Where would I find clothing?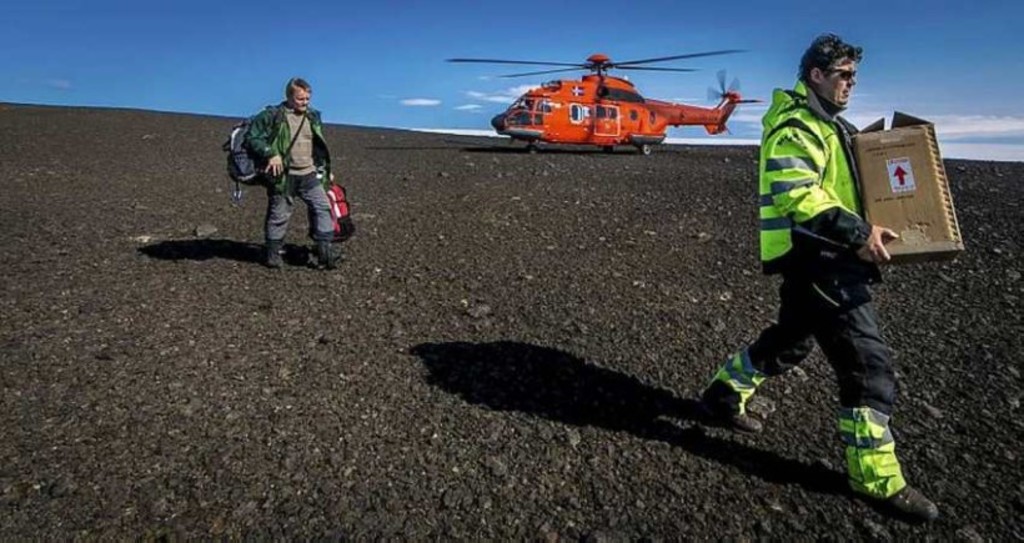
At [x1=728, y1=72, x2=935, y2=513].
